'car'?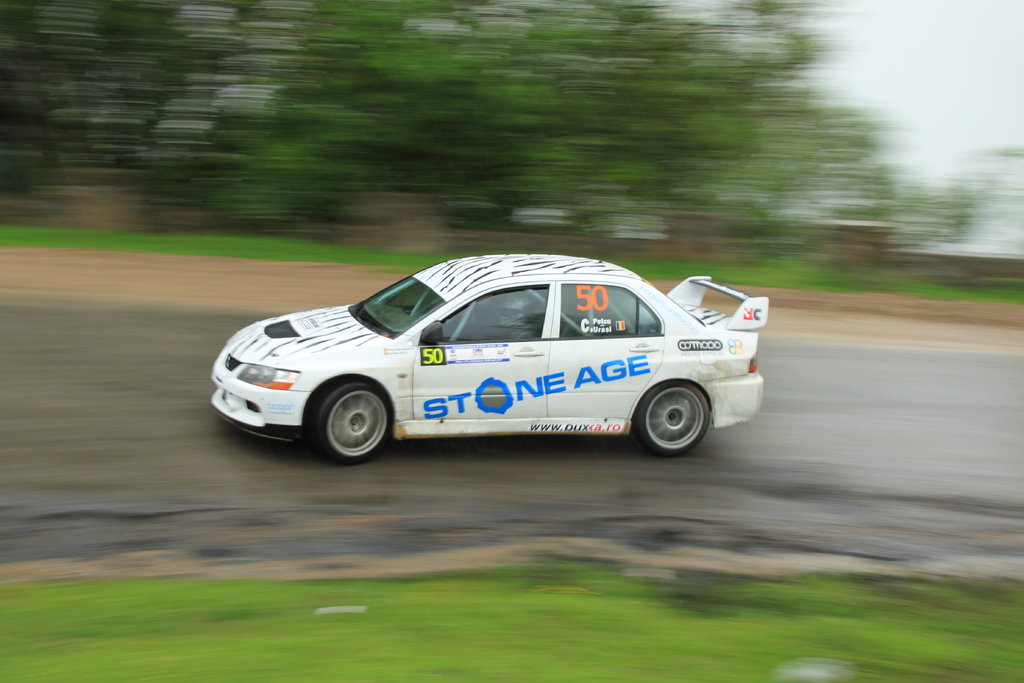
bbox=(212, 253, 772, 472)
